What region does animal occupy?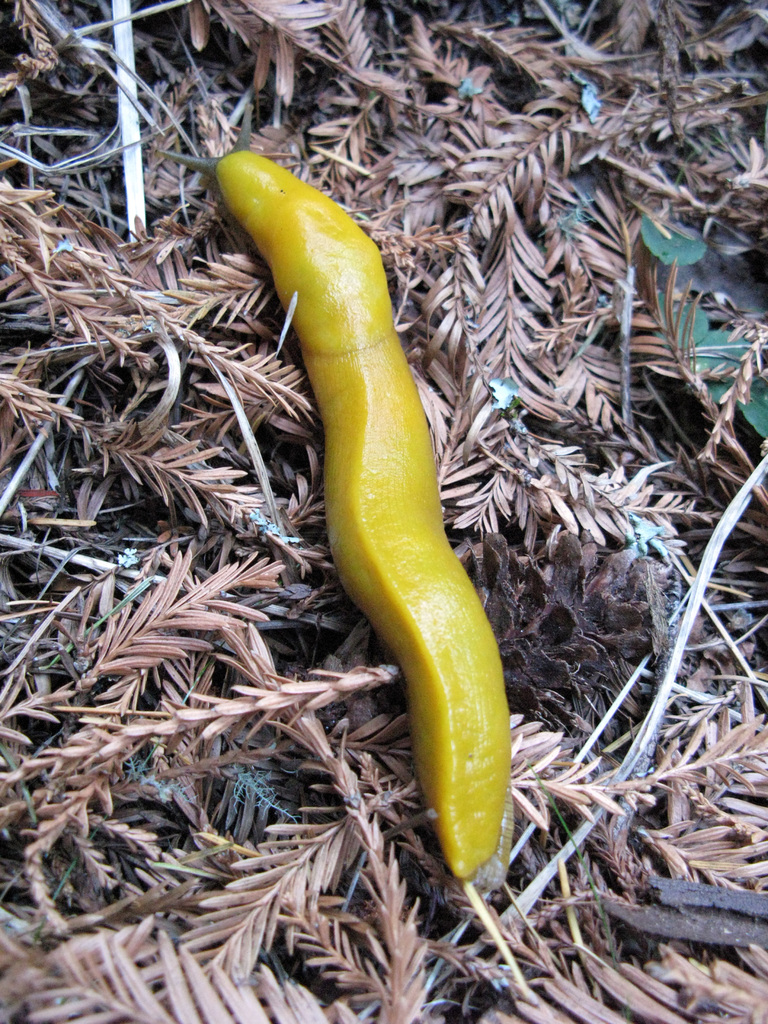
bbox=(156, 100, 509, 893).
